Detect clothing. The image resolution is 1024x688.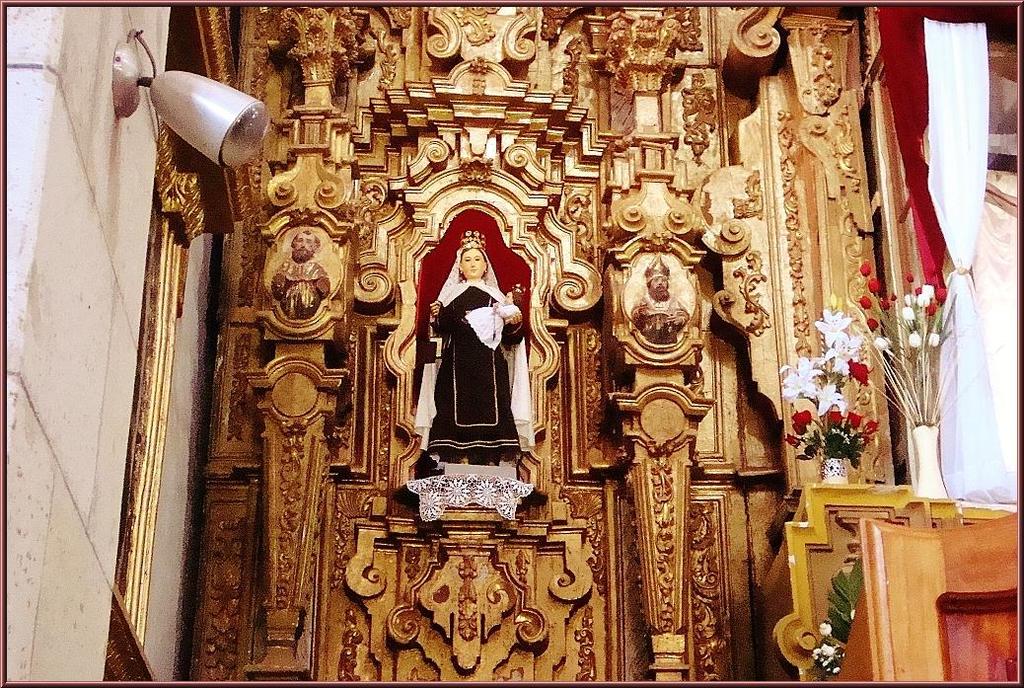
(x1=268, y1=255, x2=330, y2=320).
